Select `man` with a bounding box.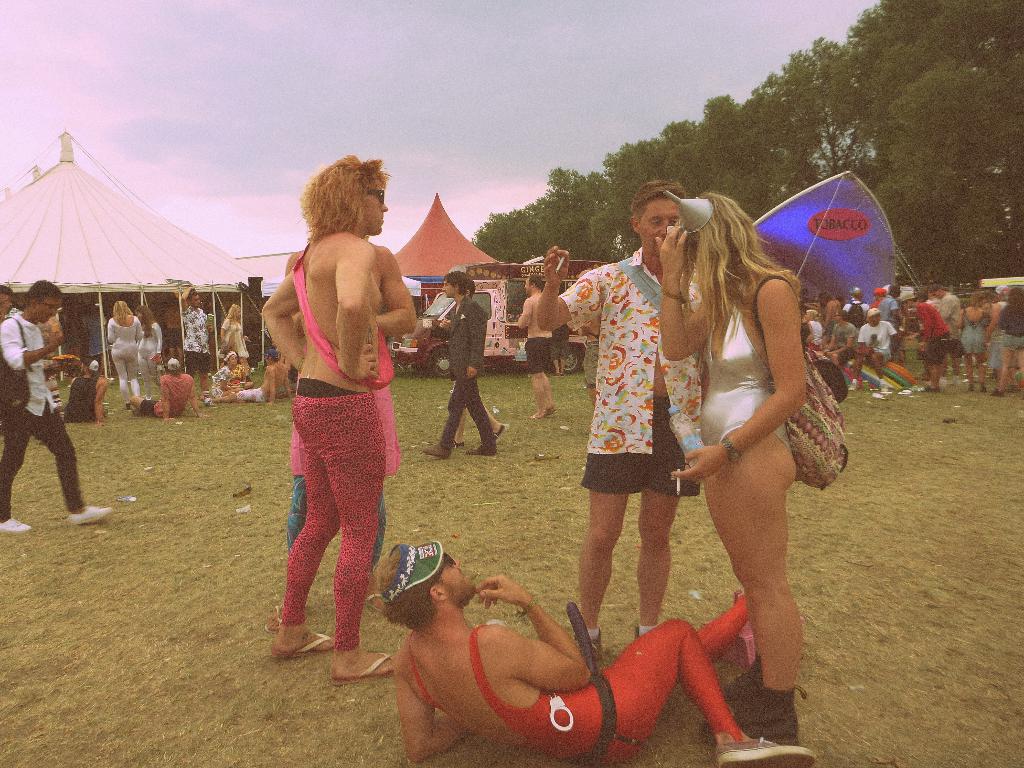
(424, 273, 499, 460).
